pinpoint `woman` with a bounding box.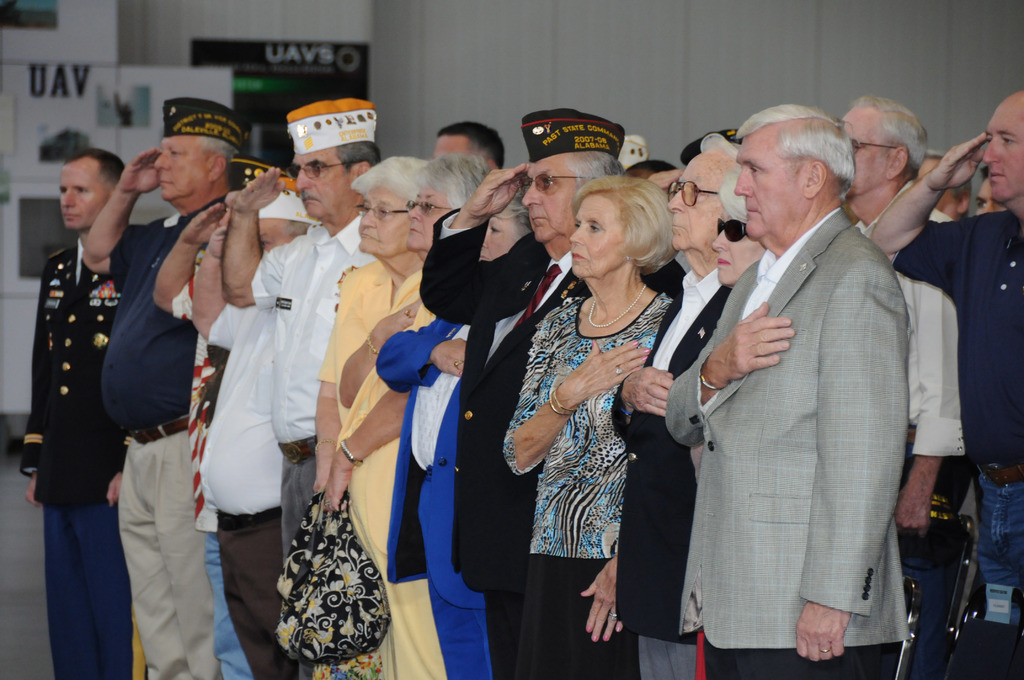
(383,184,550,679).
